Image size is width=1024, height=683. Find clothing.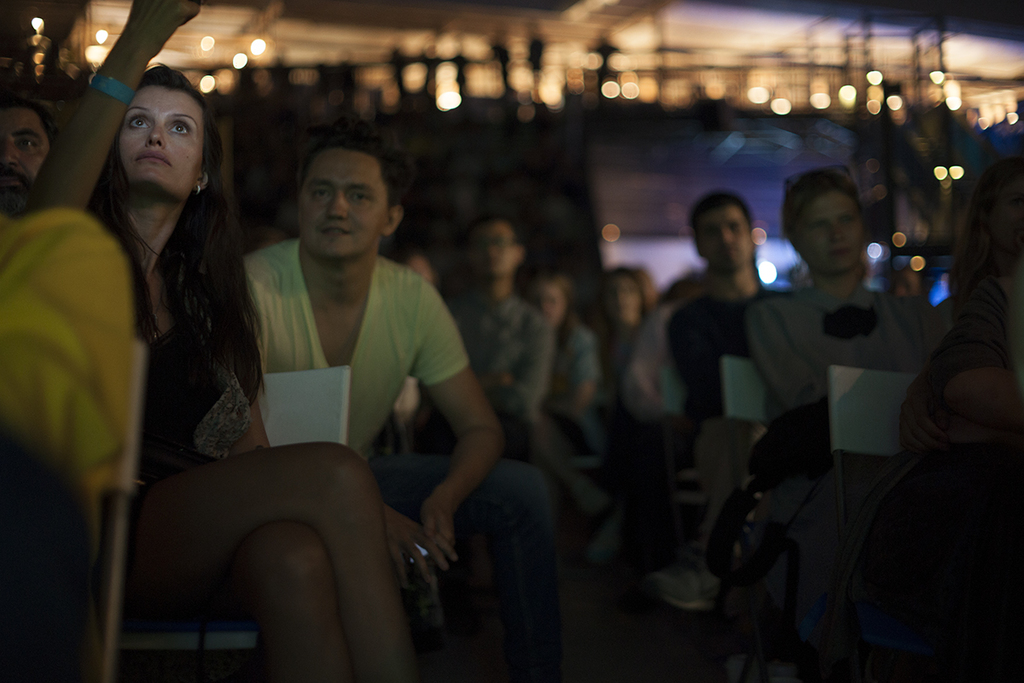
detection(0, 205, 136, 682).
